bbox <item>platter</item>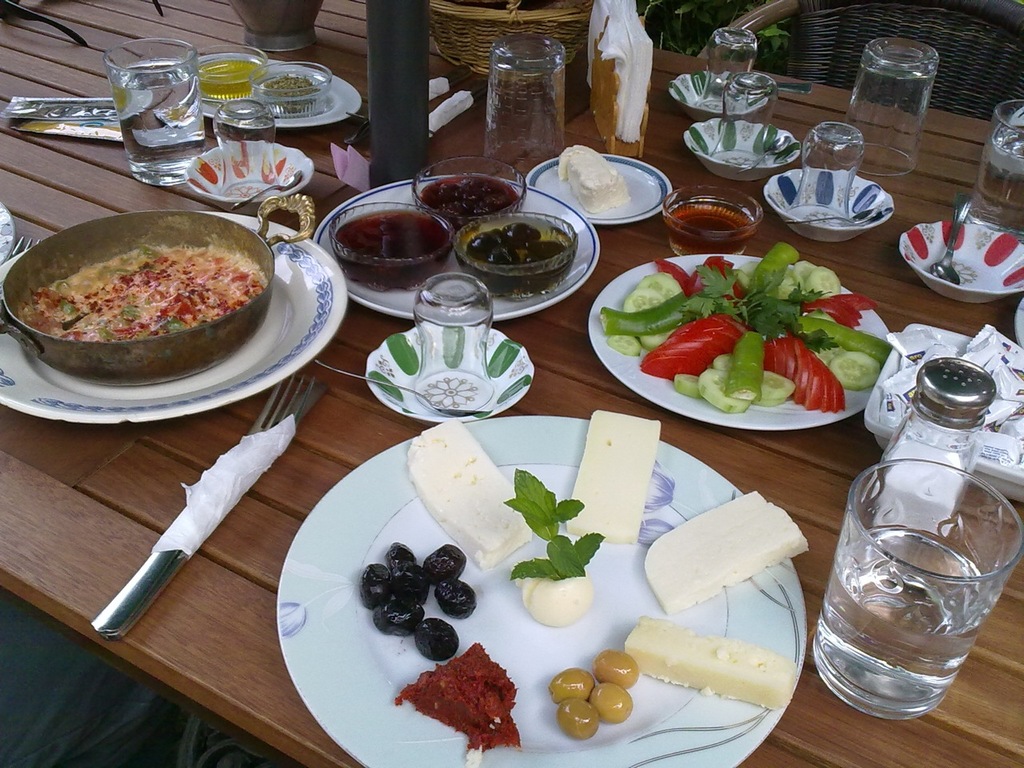
[279, 415, 806, 767]
